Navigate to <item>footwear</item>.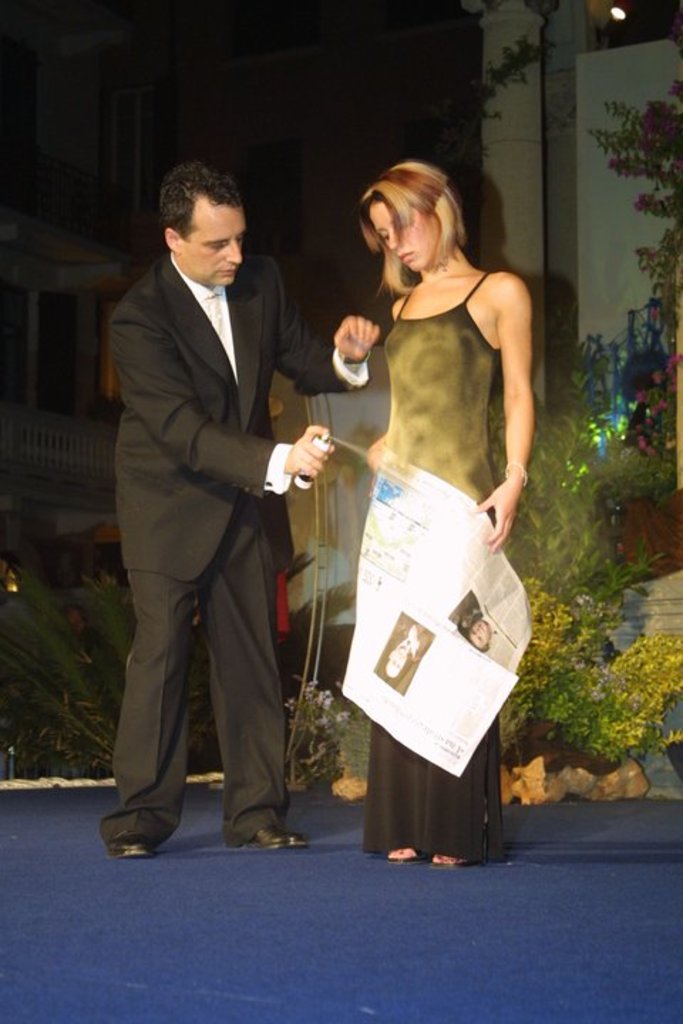
Navigation target: <box>250,831,310,852</box>.
